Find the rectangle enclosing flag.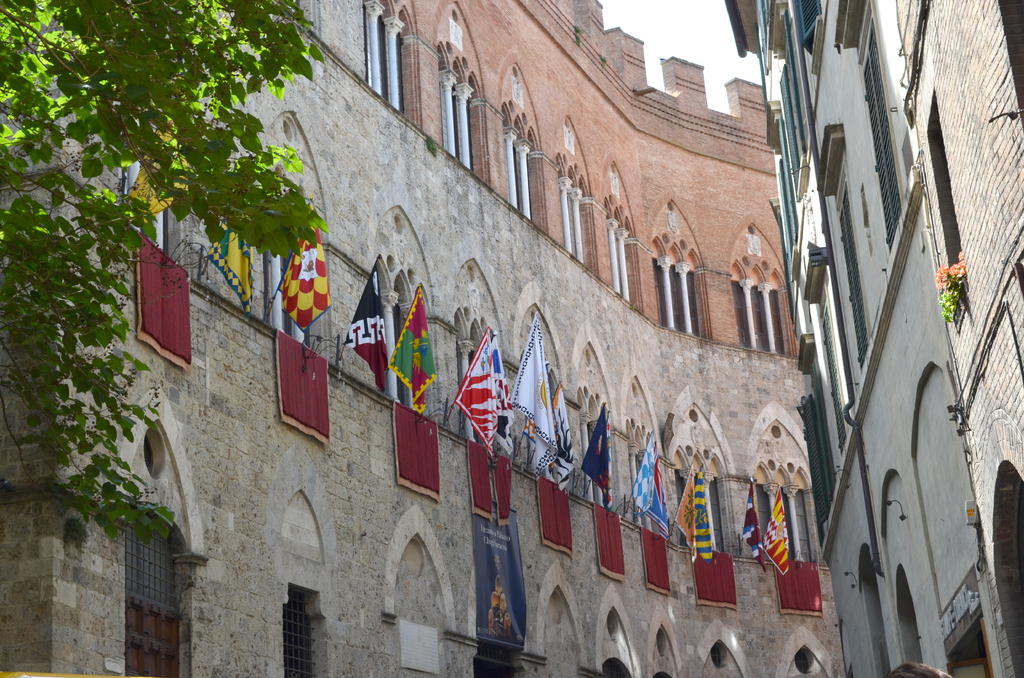
bbox=(122, 118, 196, 231).
